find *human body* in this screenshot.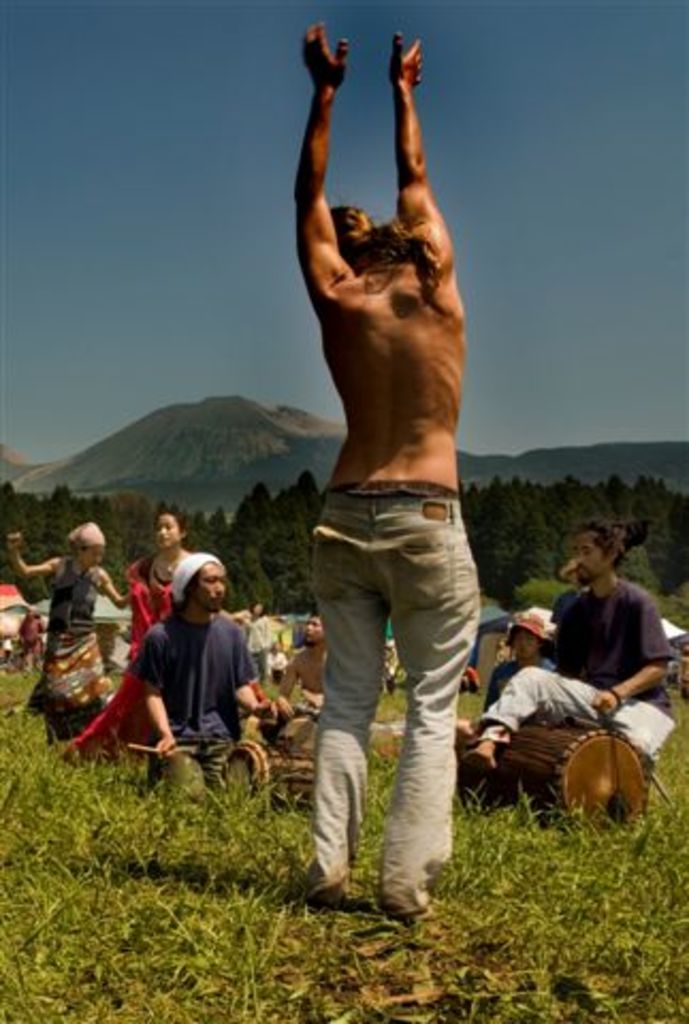
The bounding box for *human body* is bbox=(275, 606, 333, 719).
